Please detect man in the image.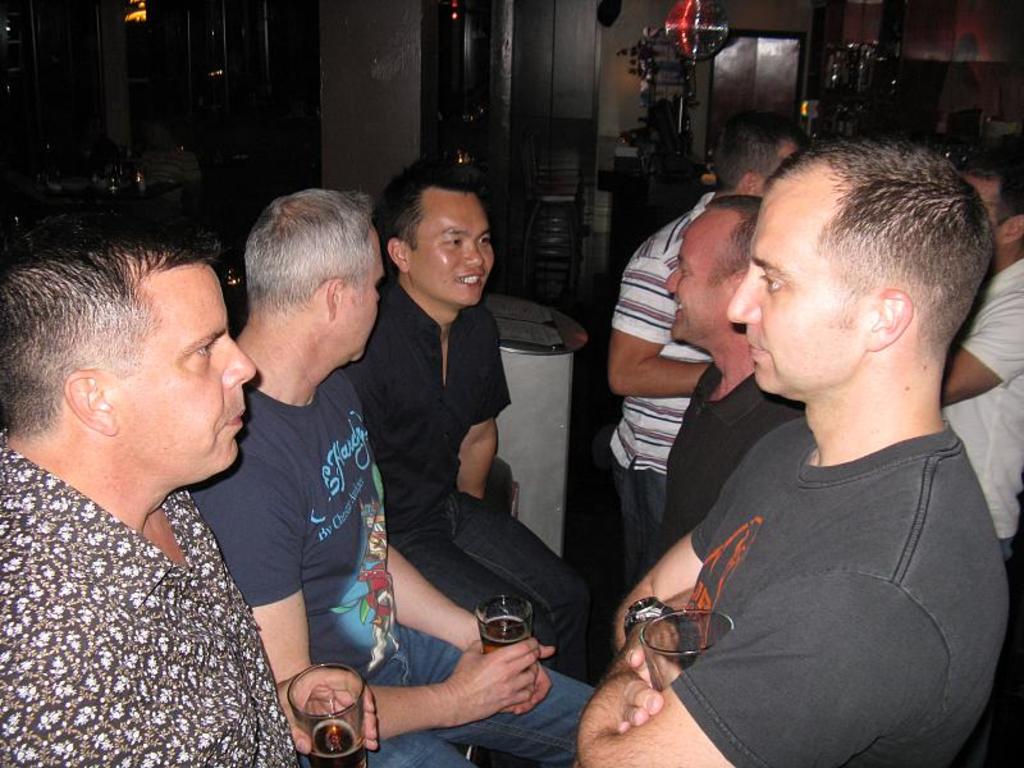
x1=0 y1=229 x2=383 y2=767.
